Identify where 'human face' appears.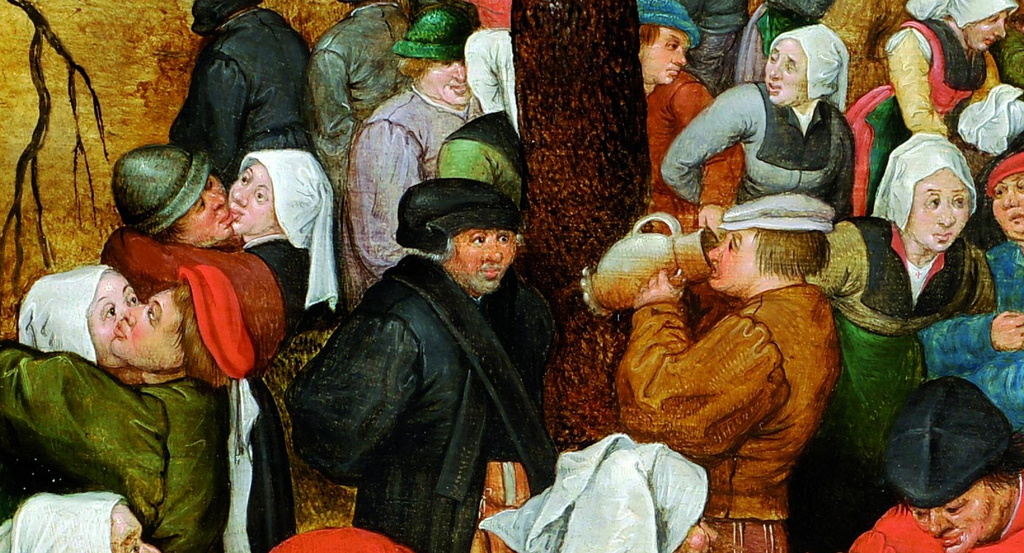
Appears at (left=172, top=177, right=229, bottom=241).
